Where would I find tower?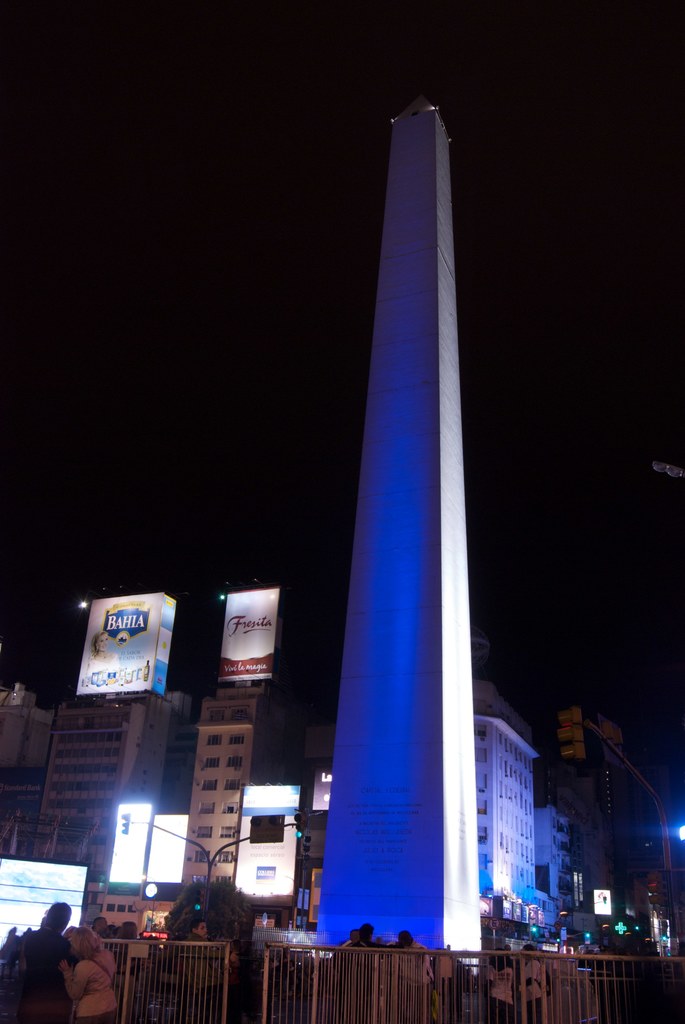
At bbox(21, 687, 161, 908).
